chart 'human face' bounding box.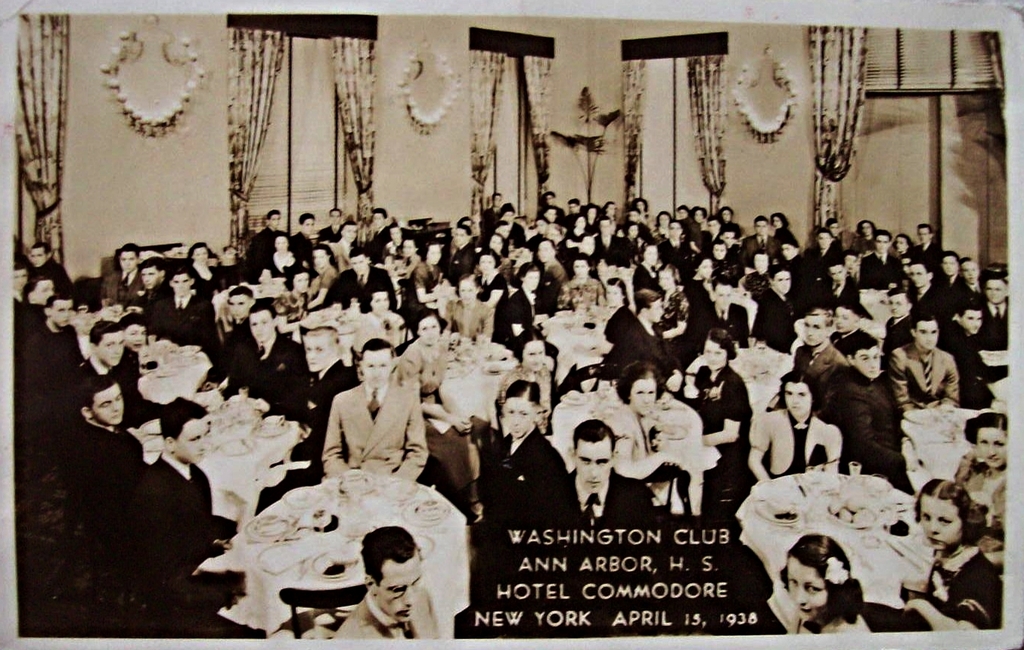
Charted: 889, 296, 911, 320.
